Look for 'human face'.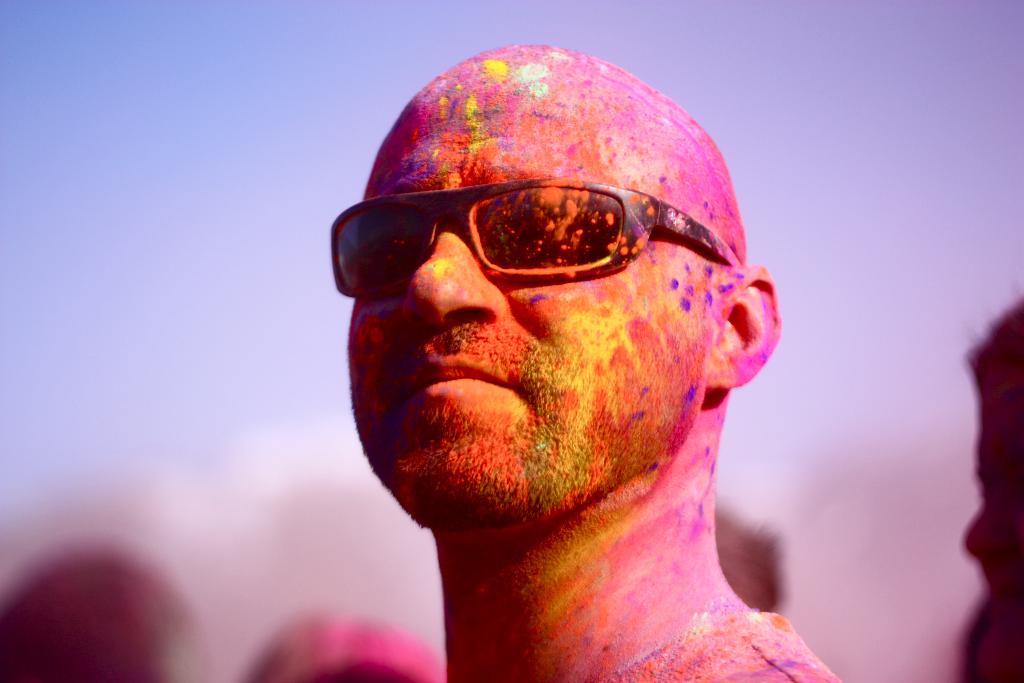
Found: <region>354, 60, 716, 529</region>.
